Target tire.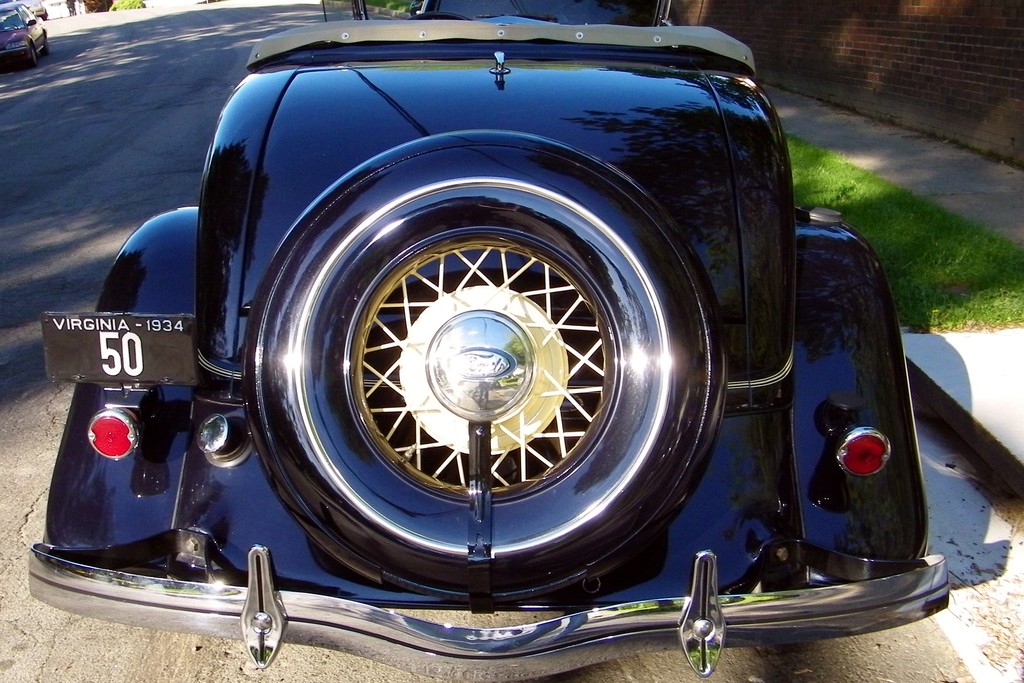
Target region: (x1=28, y1=44, x2=37, y2=67).
